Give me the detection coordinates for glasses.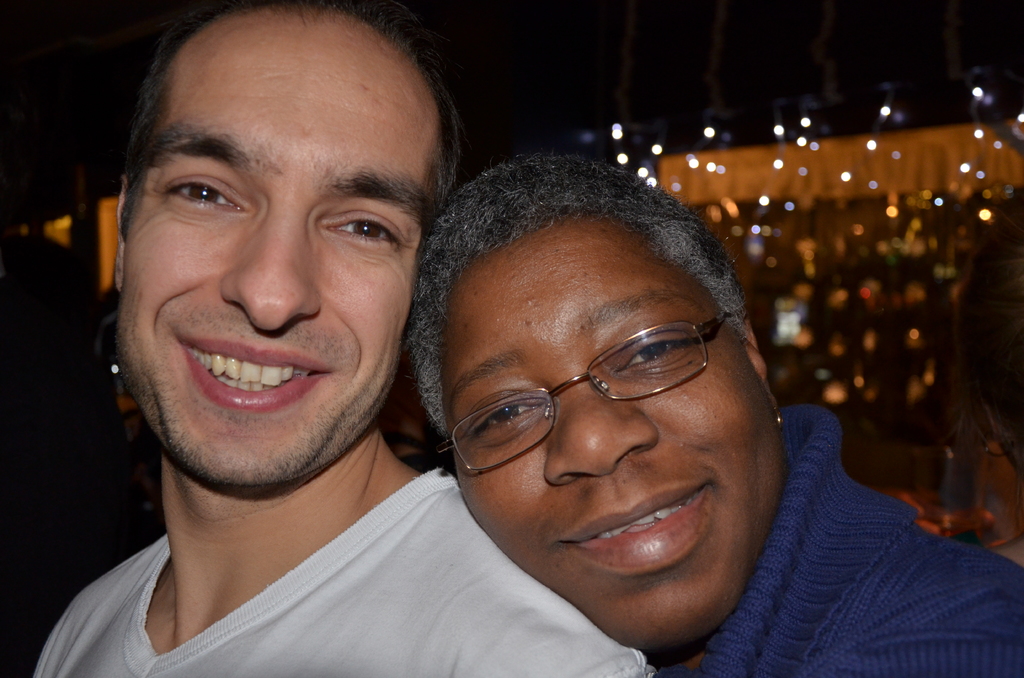
region(432, 309, 735, 473).
